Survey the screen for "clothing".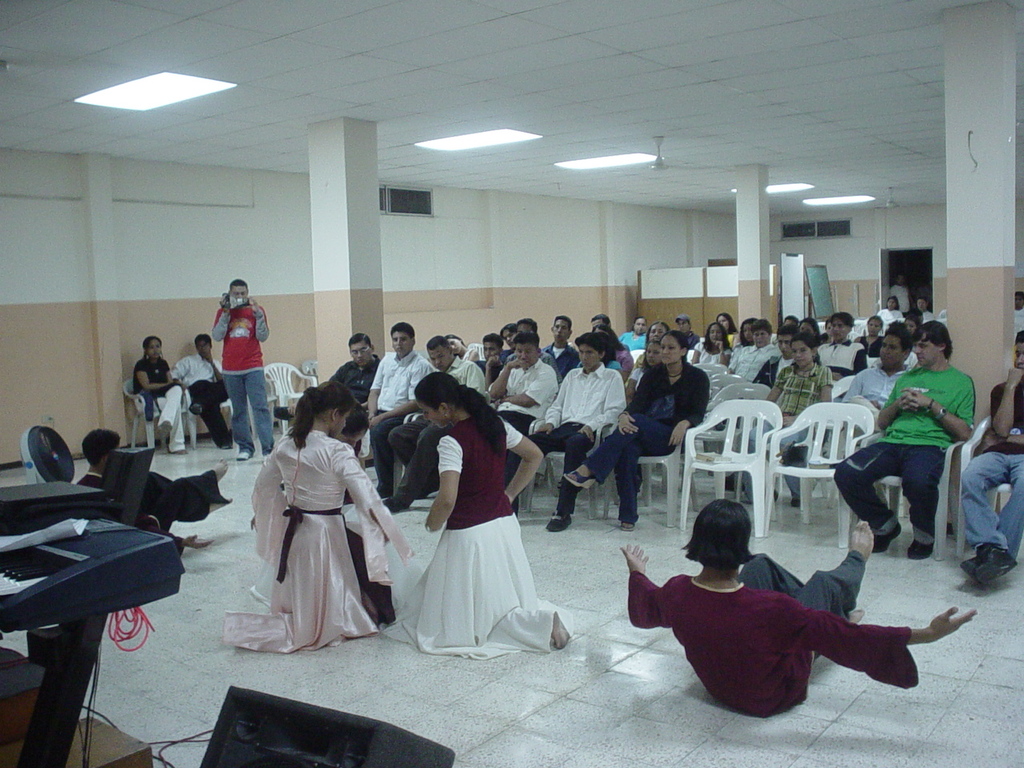
Survey found: rect(534, 366, 626, 504).
